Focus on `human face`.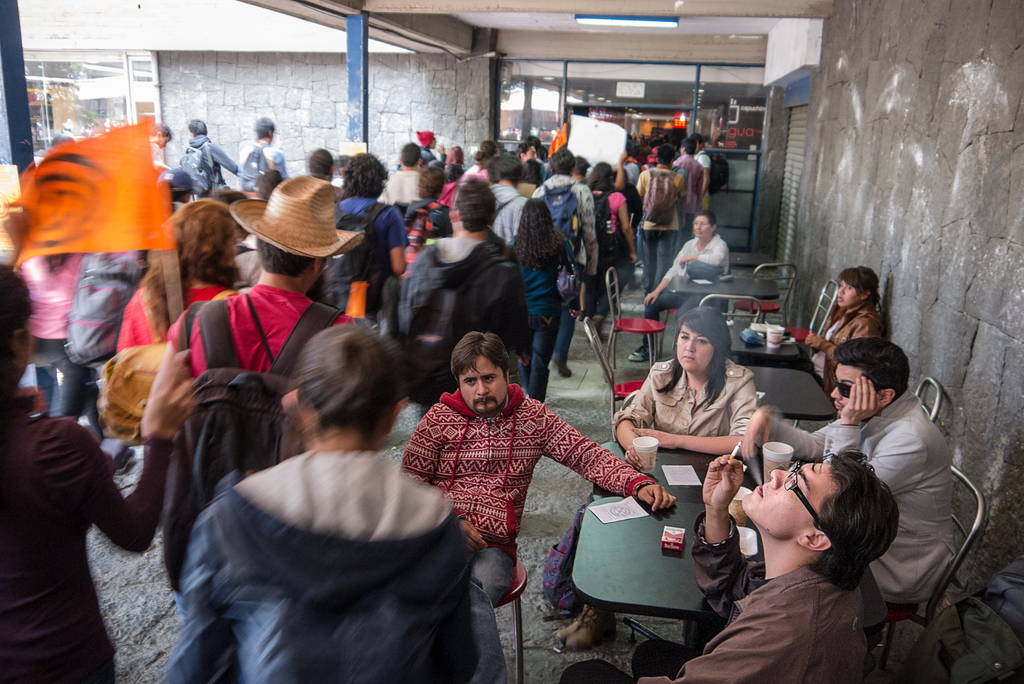
Focused at region(740, 463, 831, 539).
